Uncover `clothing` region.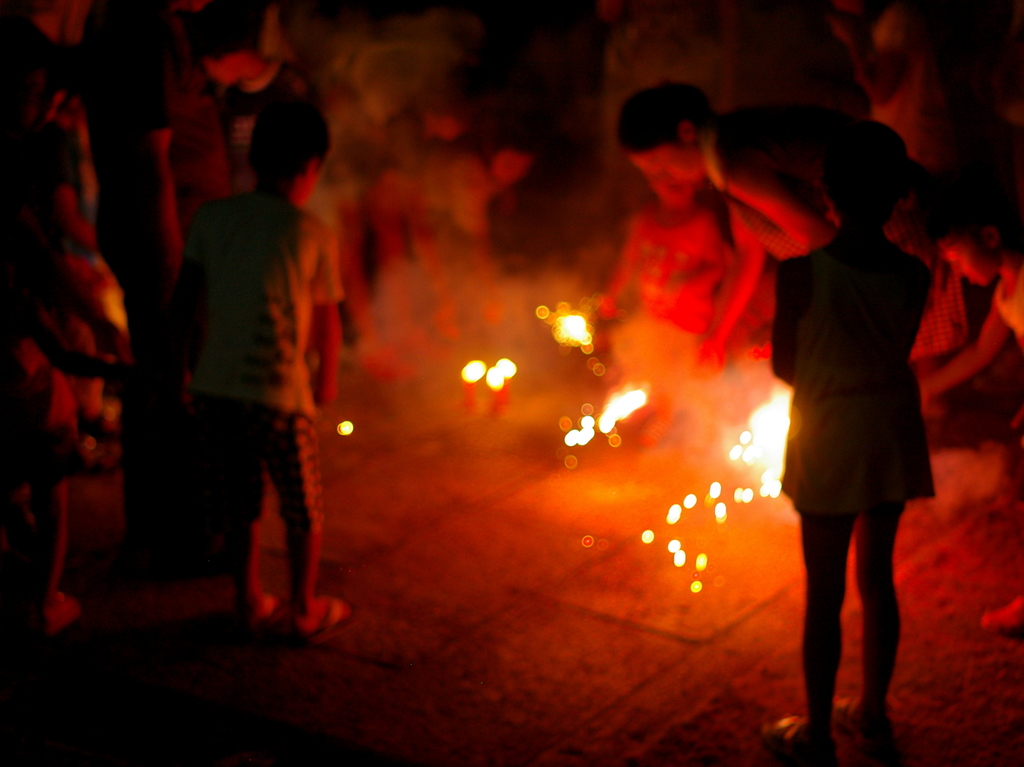
Uncovered: select_region(757, 232, 962, 489).
